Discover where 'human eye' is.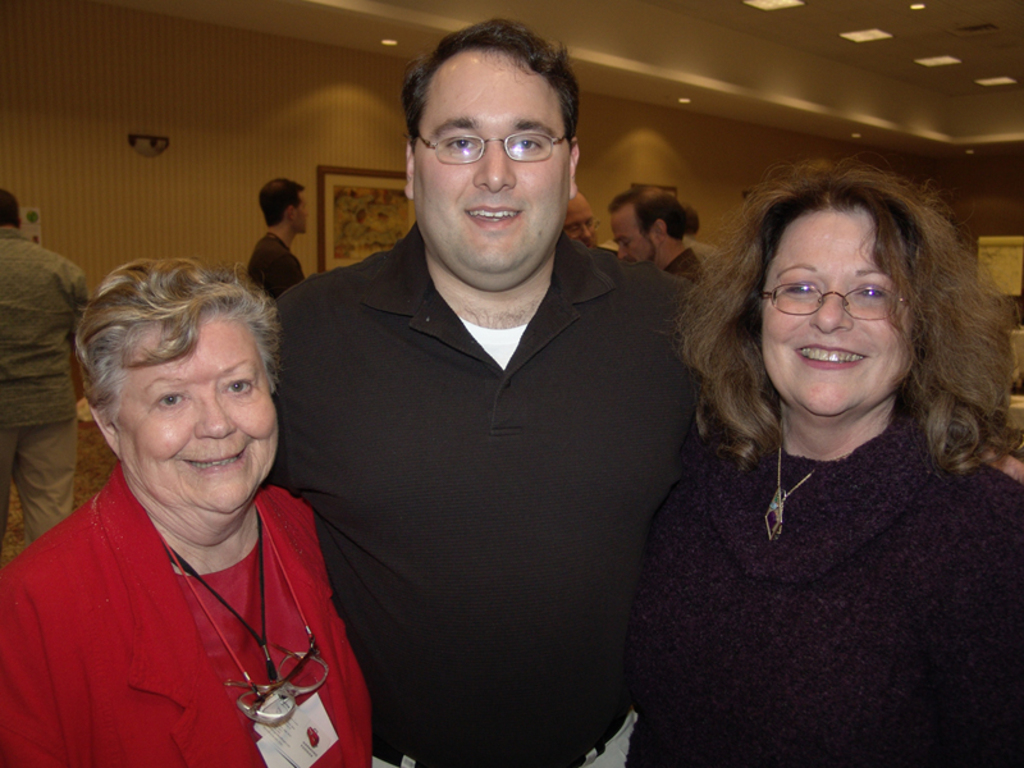
Discovered at {"left": 586, "top": 219, "right": 598, "bottom": 232}.
